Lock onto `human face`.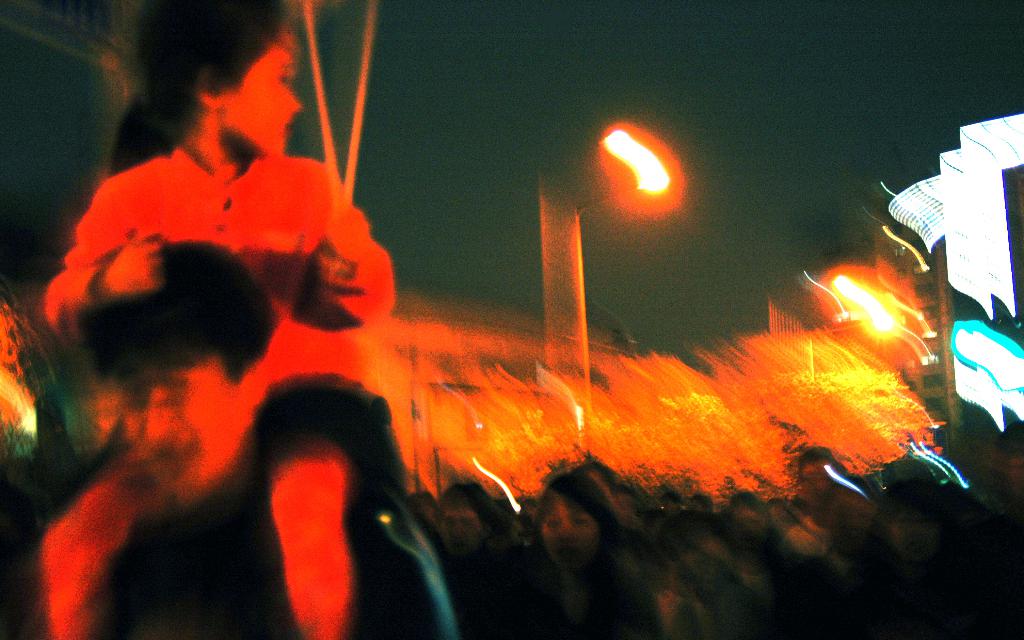
Locked: (left=118, top=371, right=252, bottom=493).
